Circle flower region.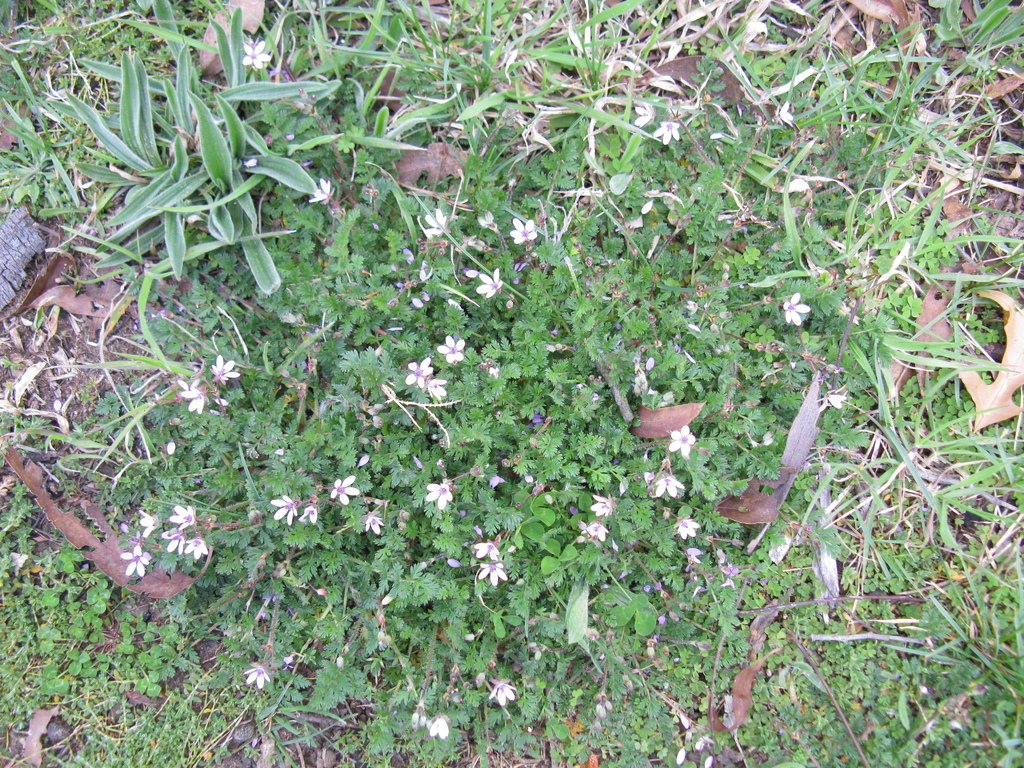
Region: crop(781, 291, 810, 324).
